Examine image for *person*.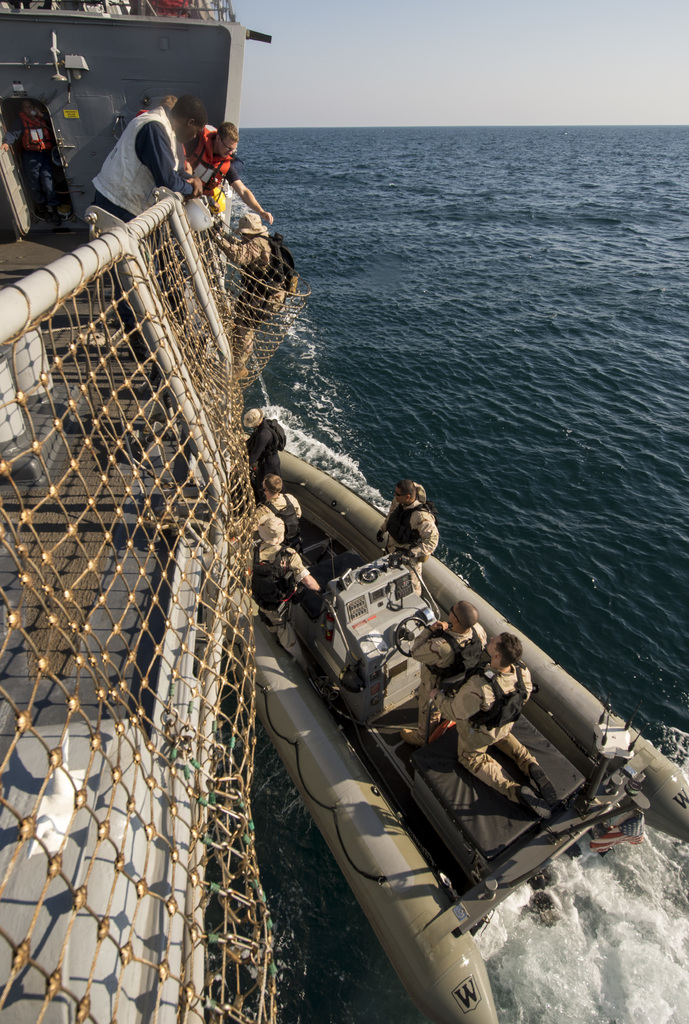
Examination result: BBox(186, 124, 275, 227).
